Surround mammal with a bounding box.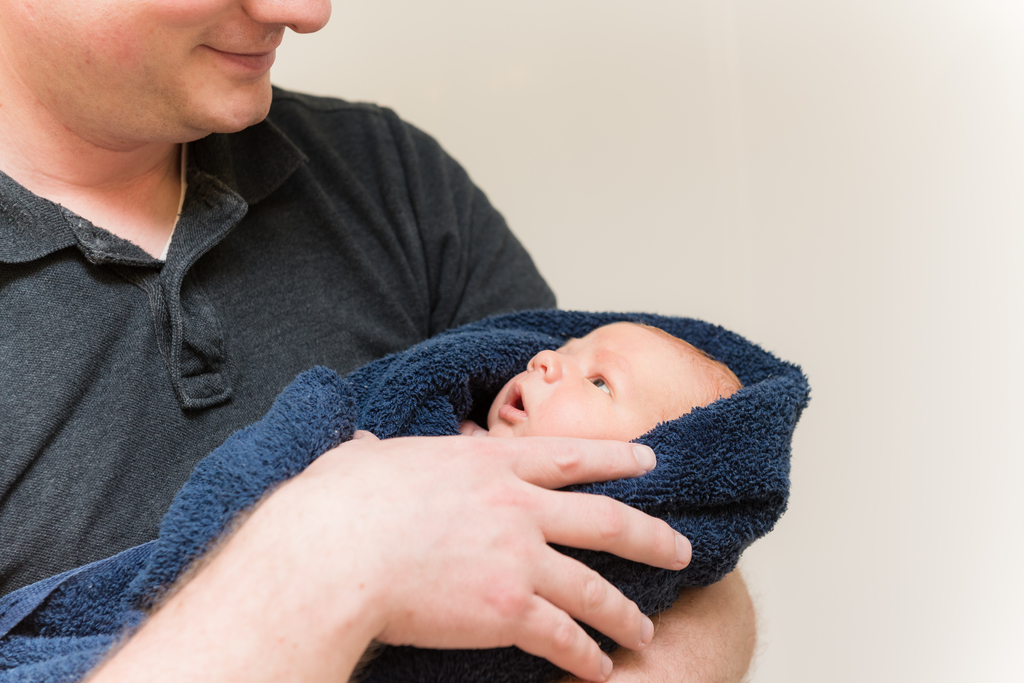
l=0, t=0, r=756, b=682.
